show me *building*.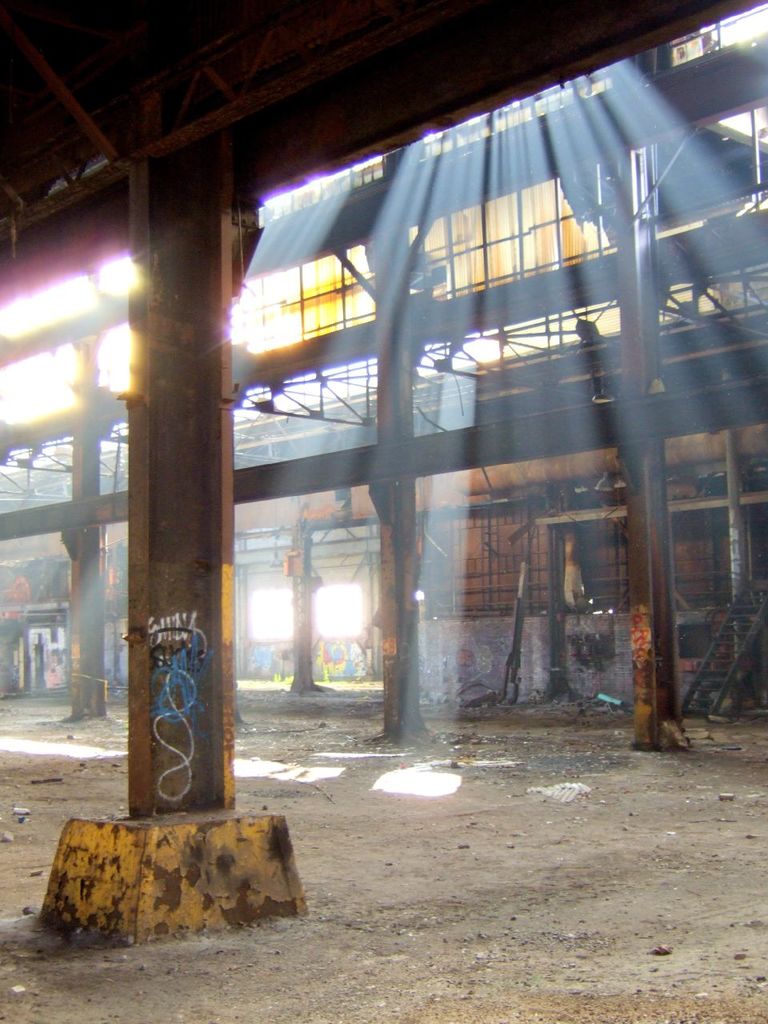
*building* is here: (4, 0, 767, 750).
